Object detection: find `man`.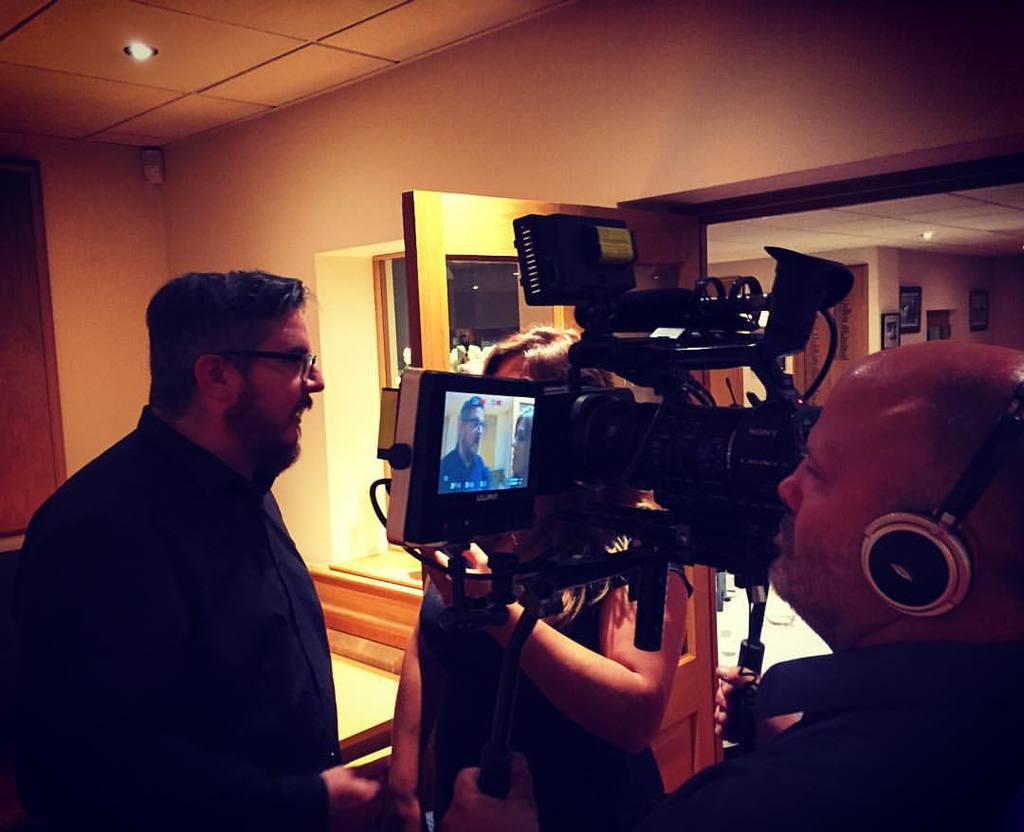
bbox=[443, 400, 489, 488].
